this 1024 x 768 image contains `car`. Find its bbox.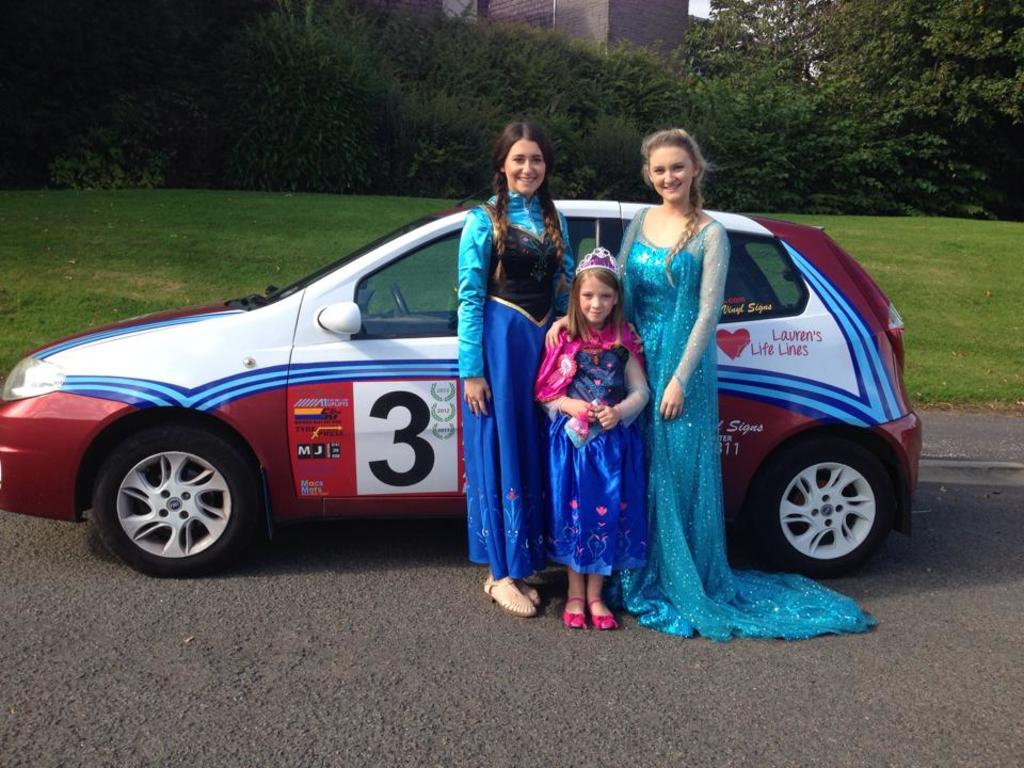
0/197/925/577.
